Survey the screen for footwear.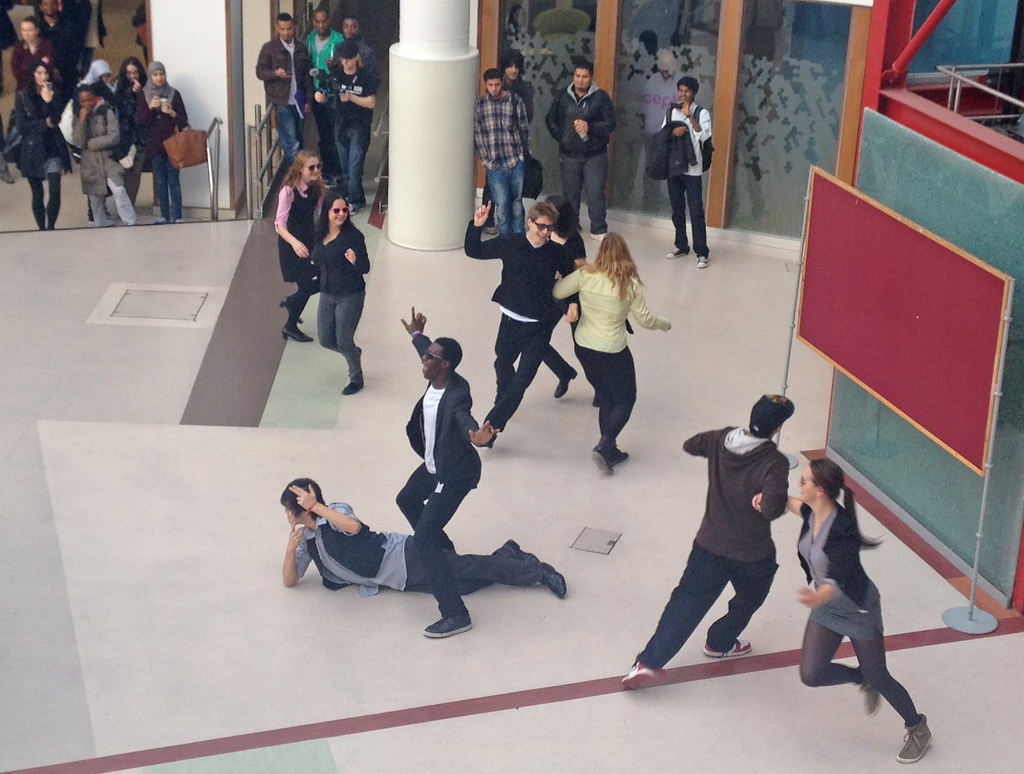
Survey found: box(345, 376, 365, 397).
